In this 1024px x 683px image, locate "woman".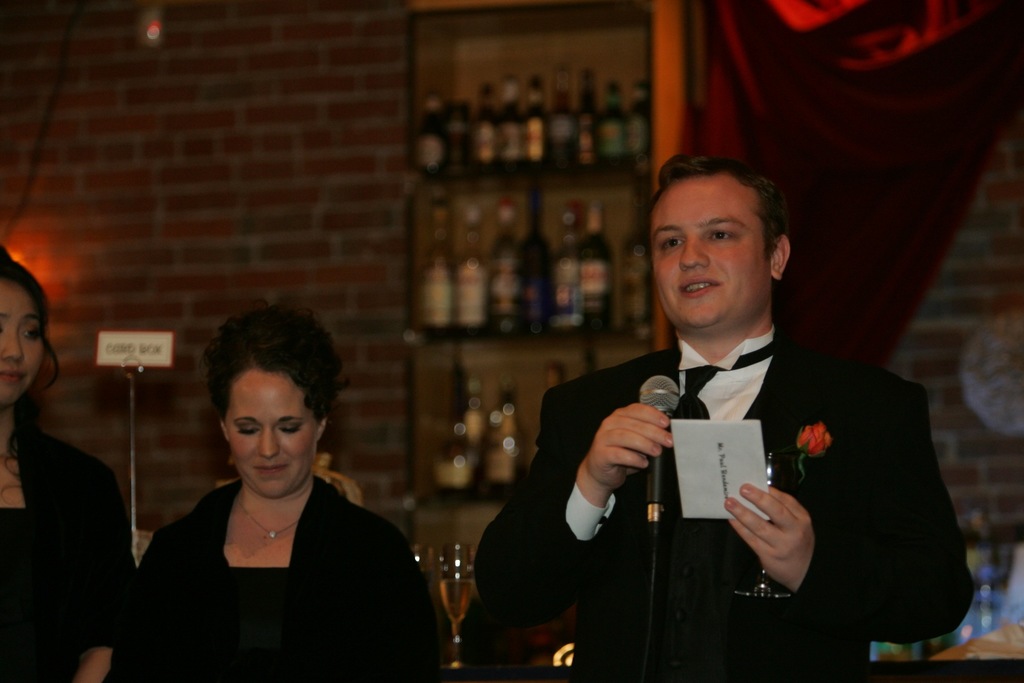
Bounding box: [left=118, top=306, right=422, bottom=680].
